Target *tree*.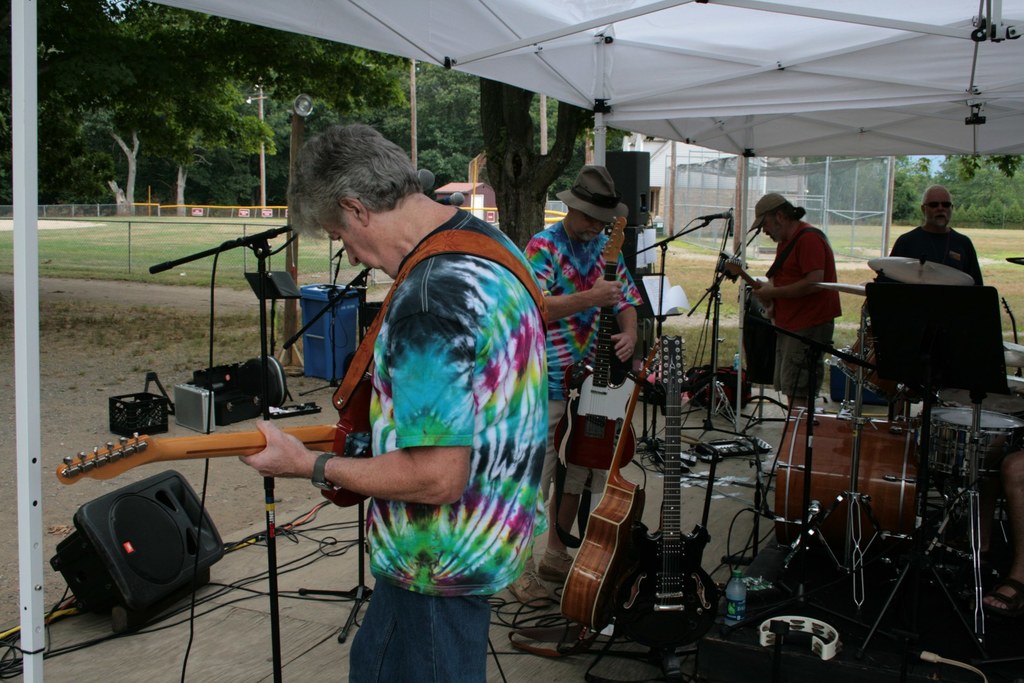
Target region: 0,0,625,210.
